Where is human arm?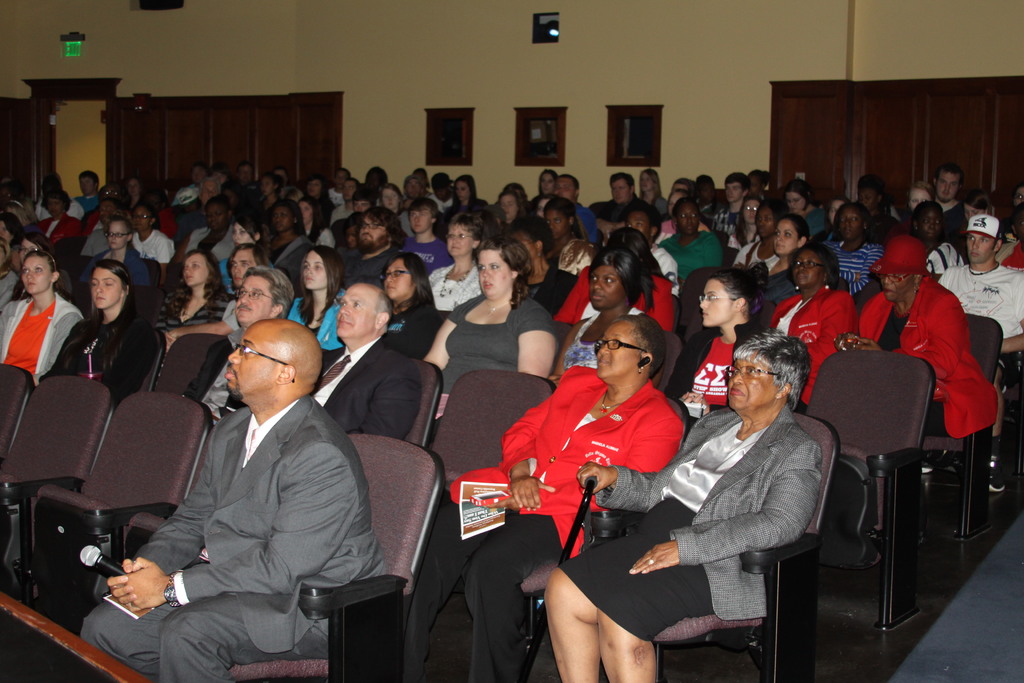
rect(511, 306, 560, 378).
